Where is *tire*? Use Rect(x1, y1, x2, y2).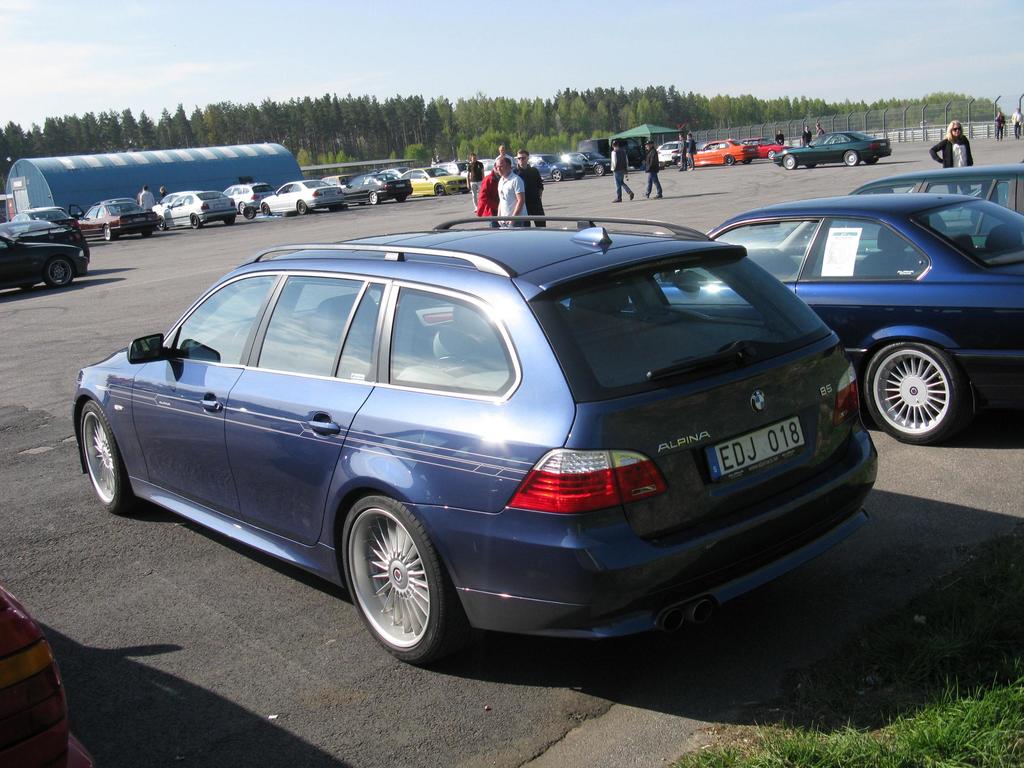
Rect(143, 231, 152, 237).
